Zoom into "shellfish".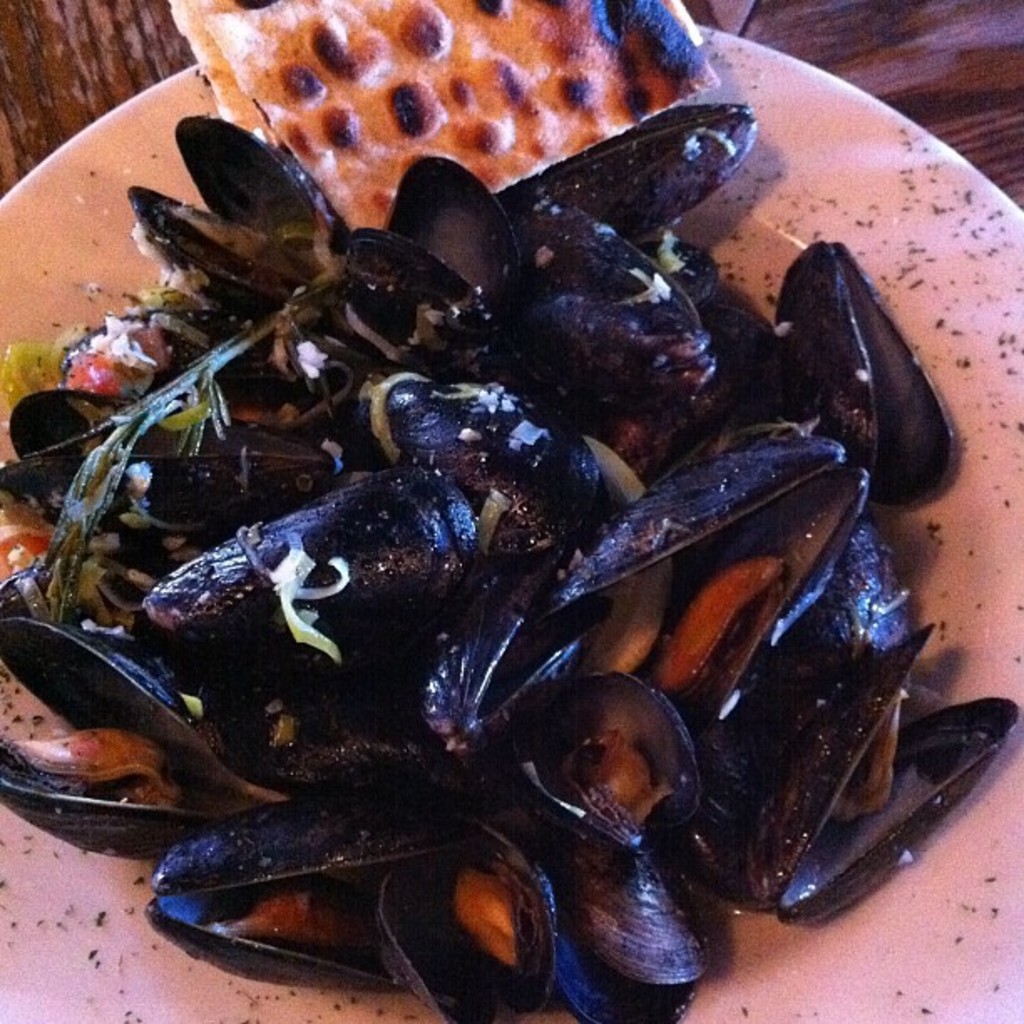
Zoom target: crop(0, 602, 264, 858).
